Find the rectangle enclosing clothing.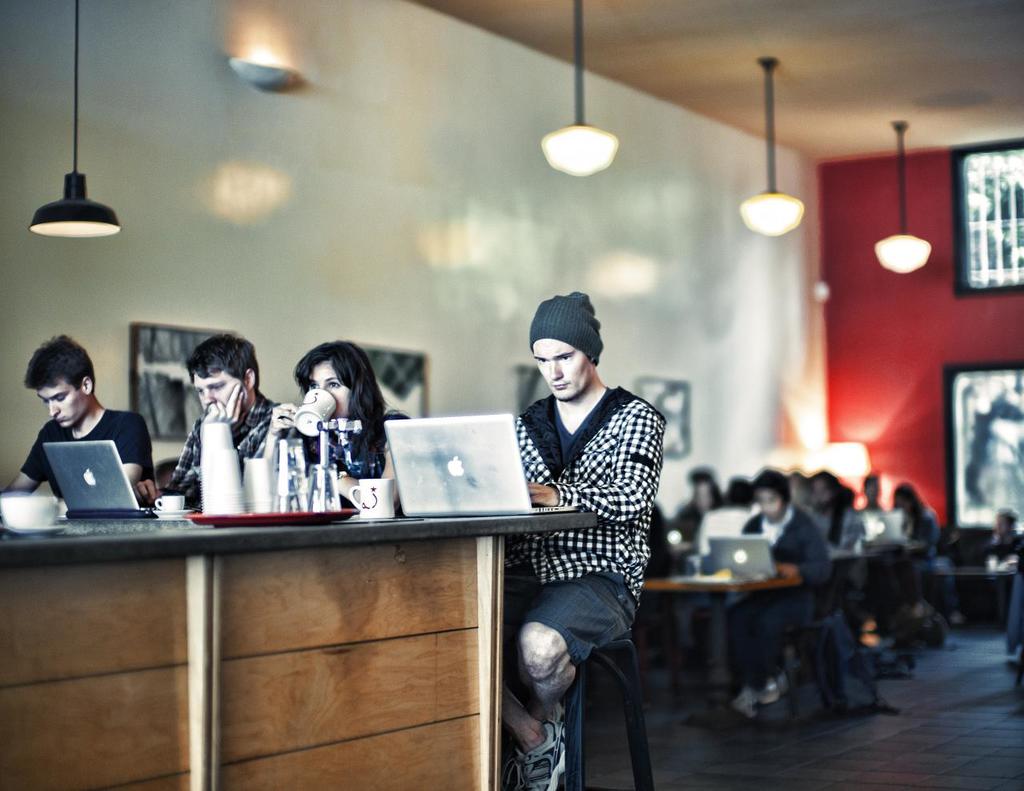
503 388 667 674.
